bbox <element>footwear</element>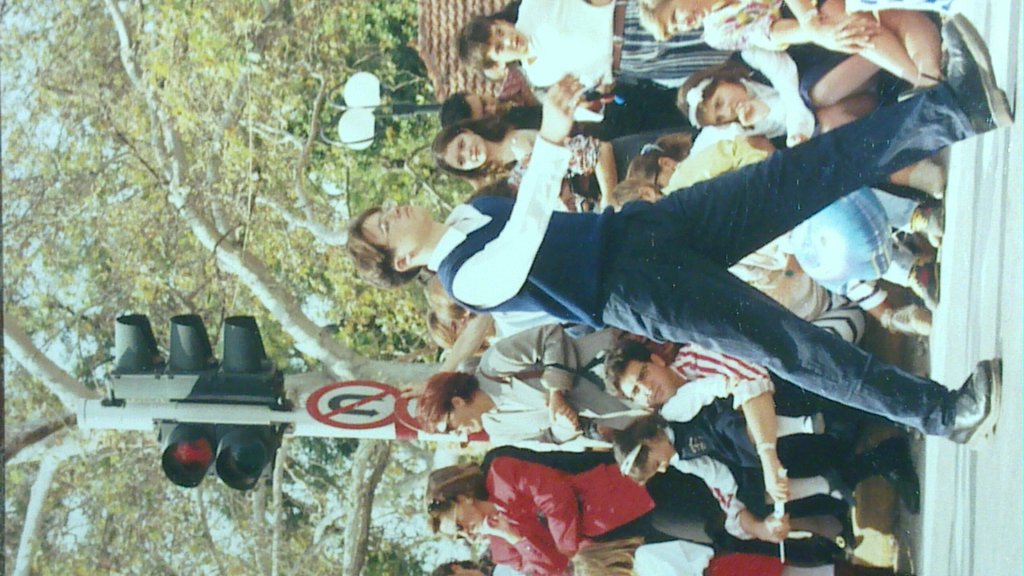
locate(888, 303, 933, 336)
